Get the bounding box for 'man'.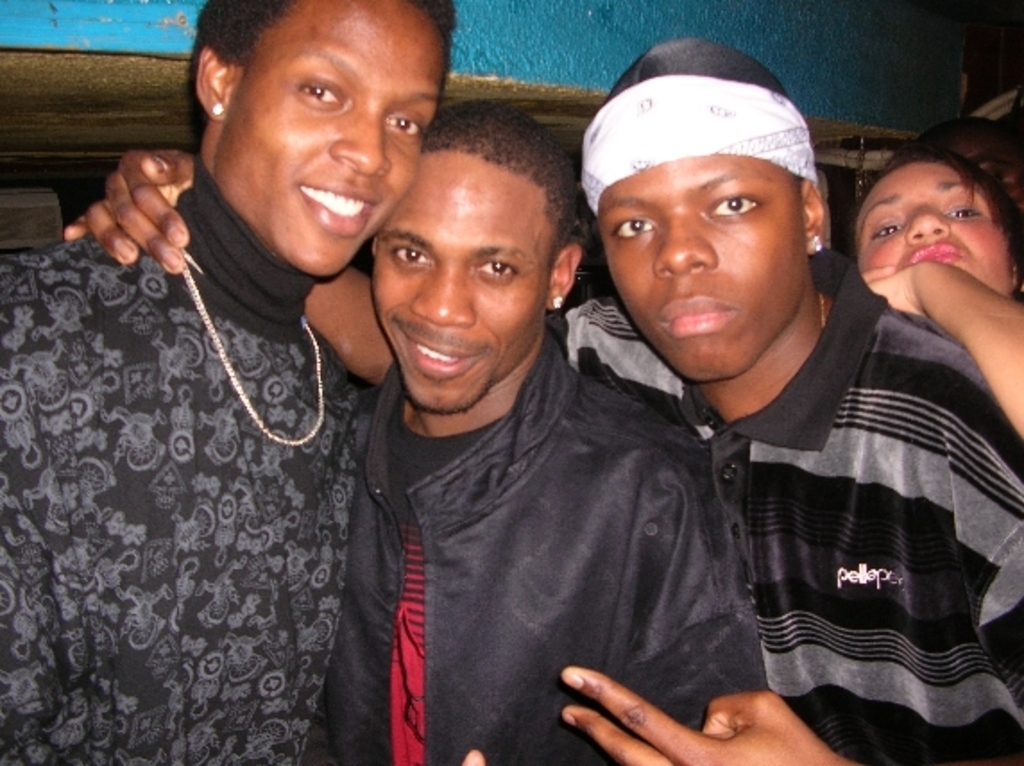
<box>301,98,766,764</box>.
